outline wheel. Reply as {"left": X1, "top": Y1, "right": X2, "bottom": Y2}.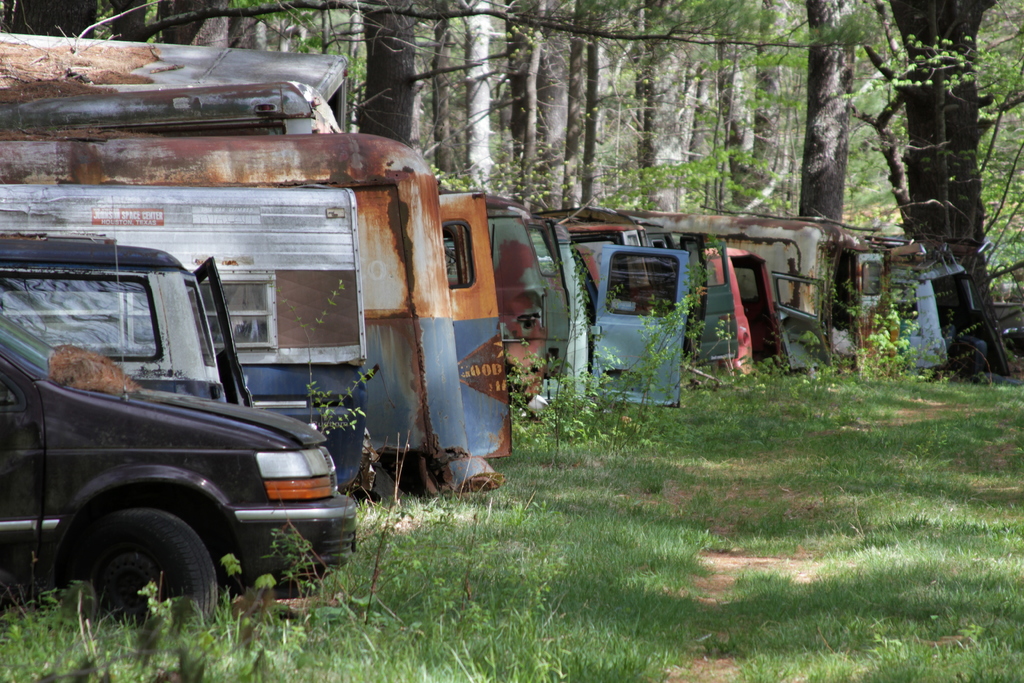
{"left": 52, "top": 497, "right": 225, "bottom": 675}.
